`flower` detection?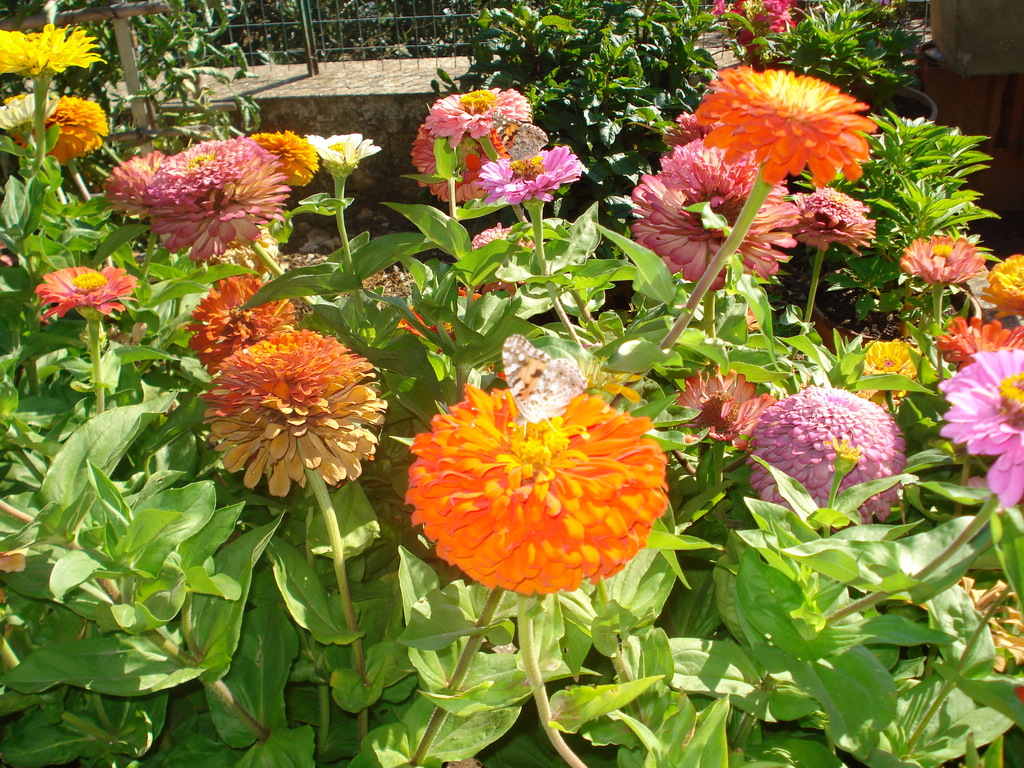
426,88,531,143
